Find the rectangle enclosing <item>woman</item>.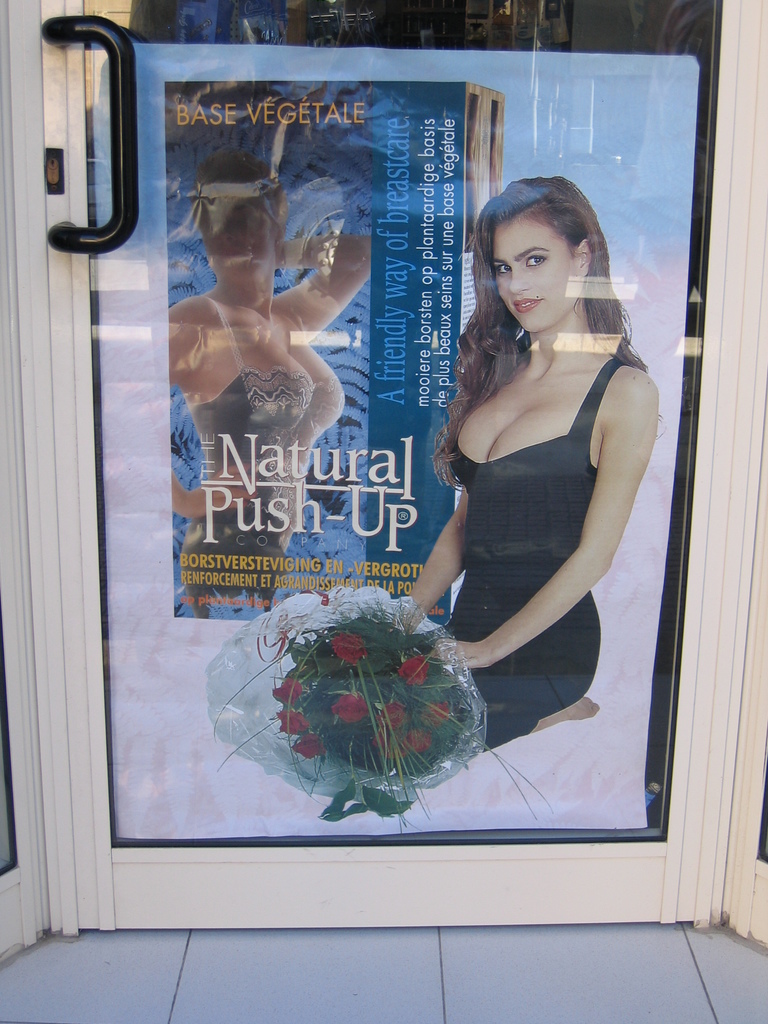
[x1=374, y1=172, x2=664, y2=765].
